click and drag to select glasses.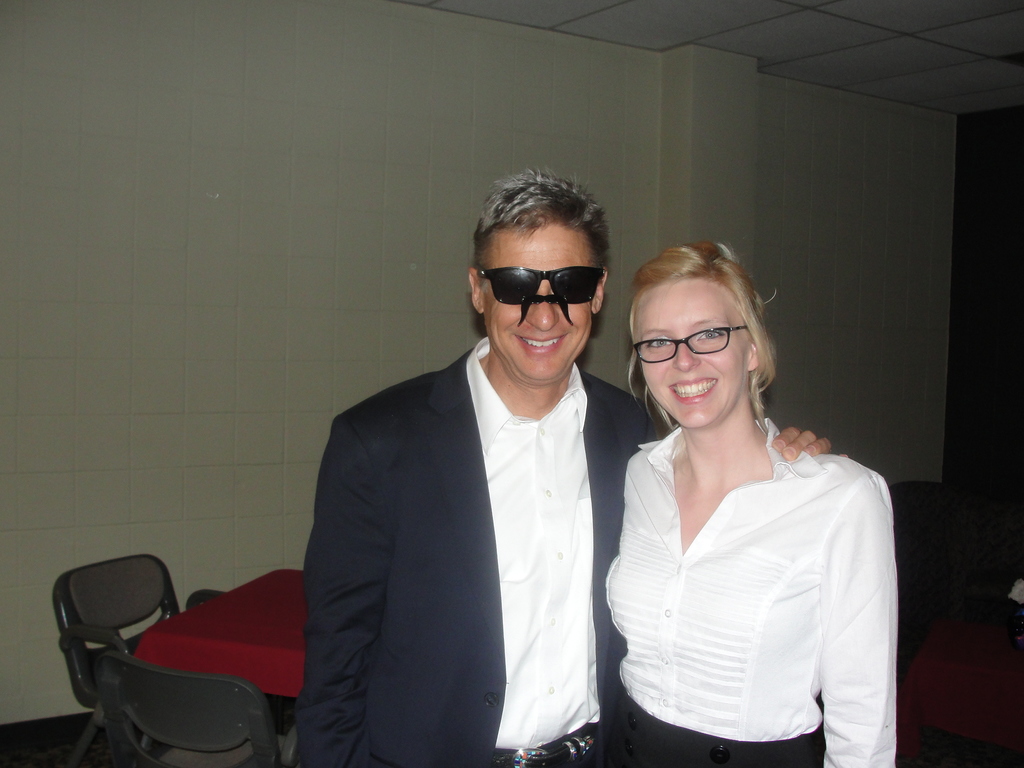
Selection: (630,326,762,380).
